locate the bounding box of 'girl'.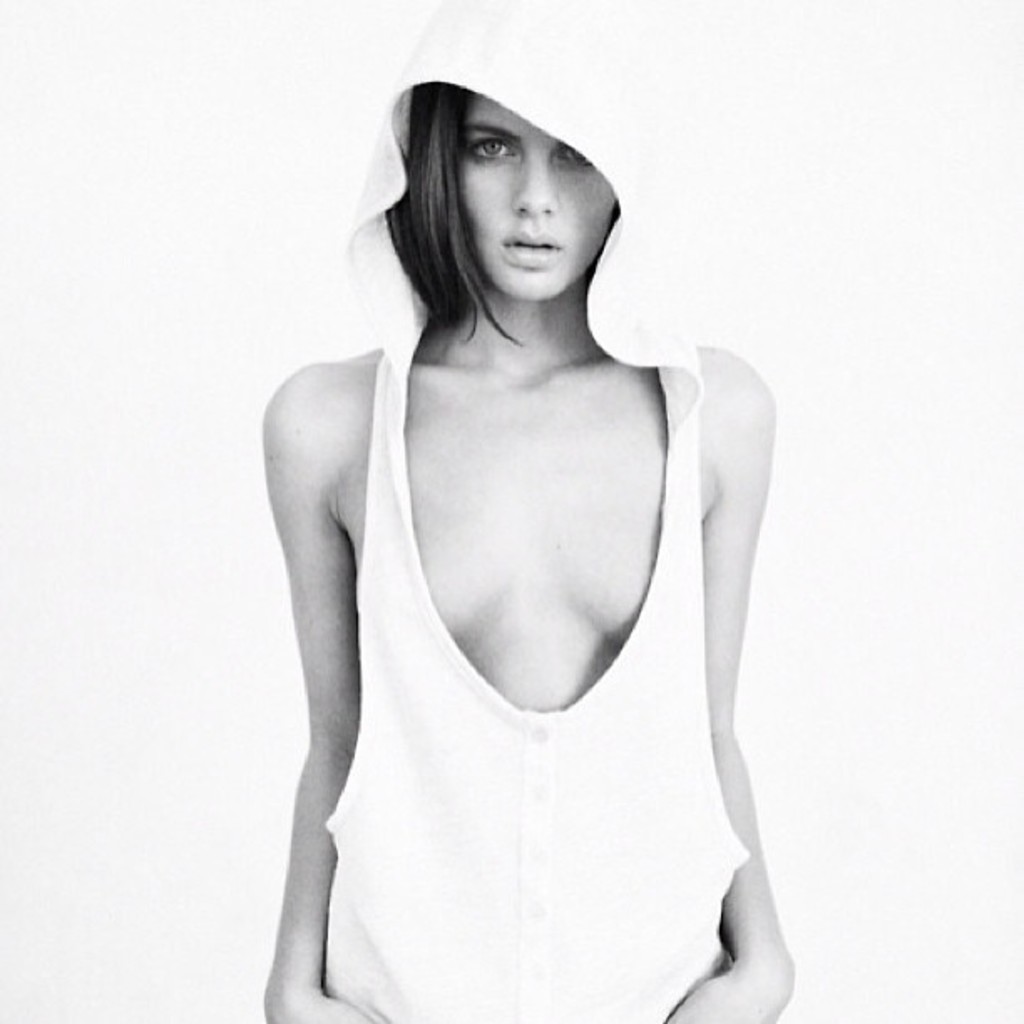
Bounding box: [266, 0, 795, 1022].
